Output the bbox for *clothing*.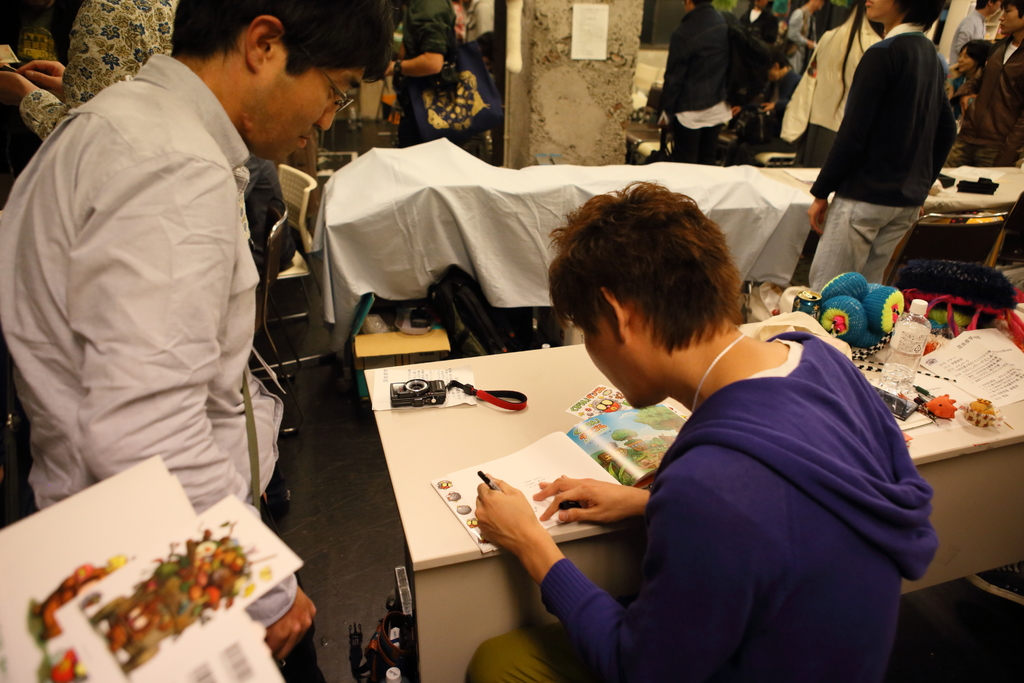
Rect(657, 8, 733, 158).
